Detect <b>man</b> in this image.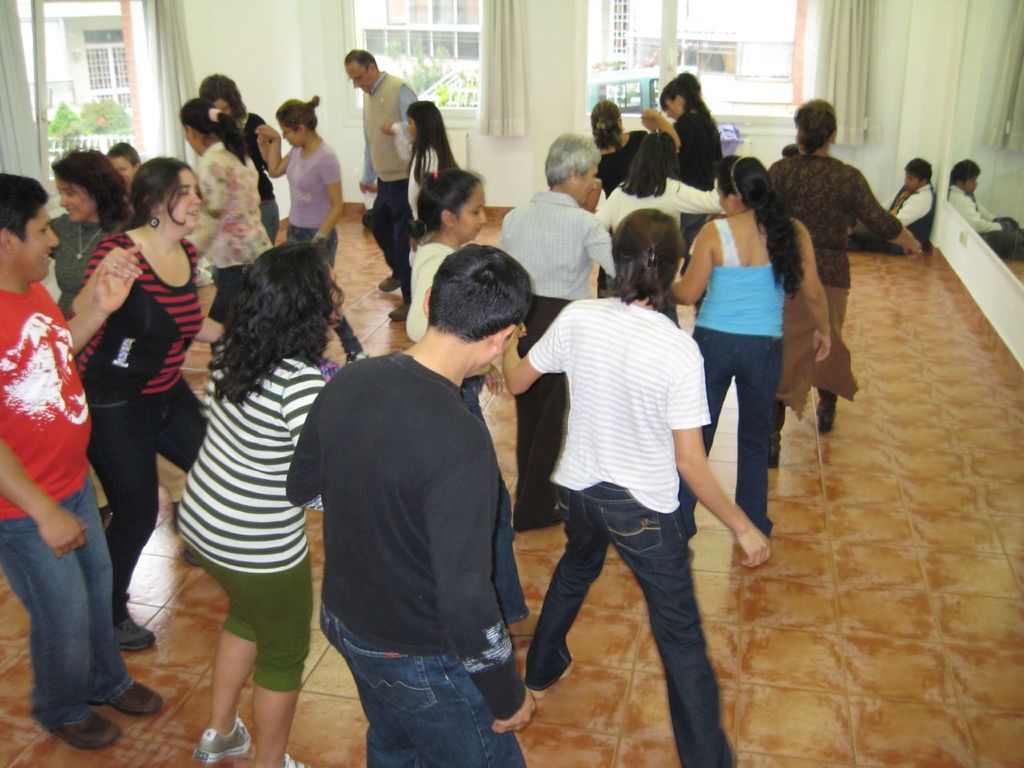
Detection: (343,48,422,322).
